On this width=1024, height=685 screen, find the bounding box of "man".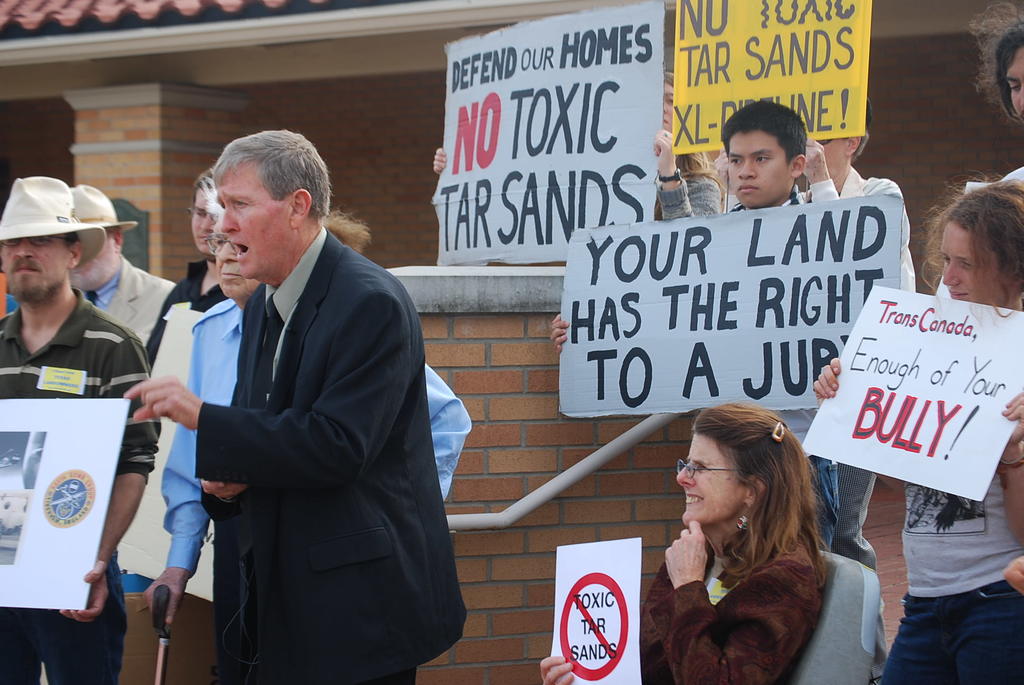
Bounding box: {"left": 975, "top": 0, "right": 1023, "bottom": 122}.
